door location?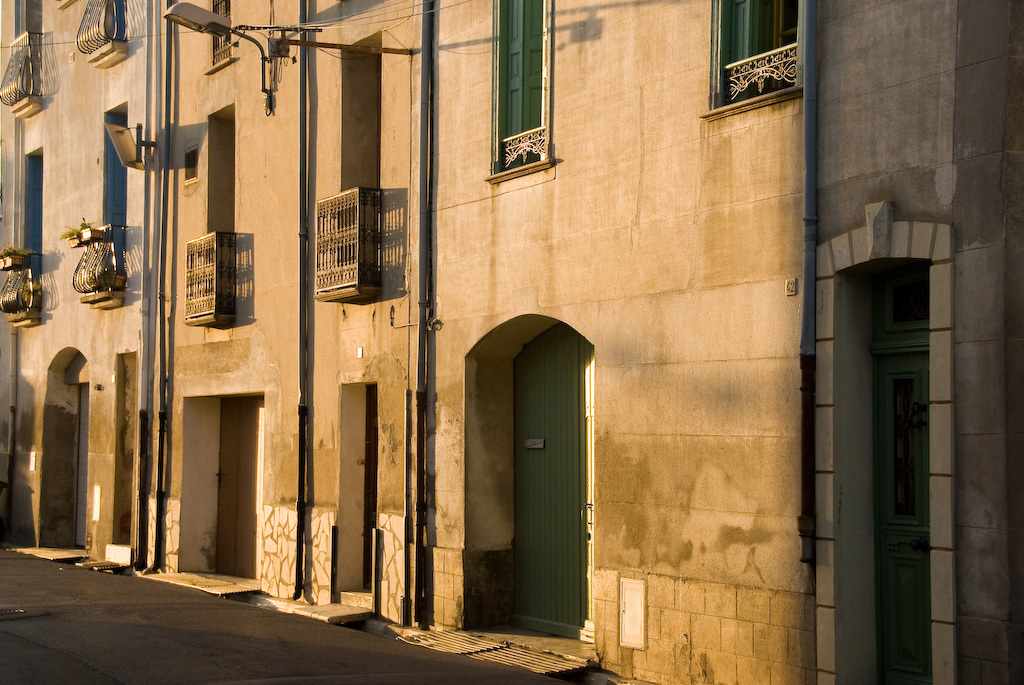
(867, 279, 932, 684)
